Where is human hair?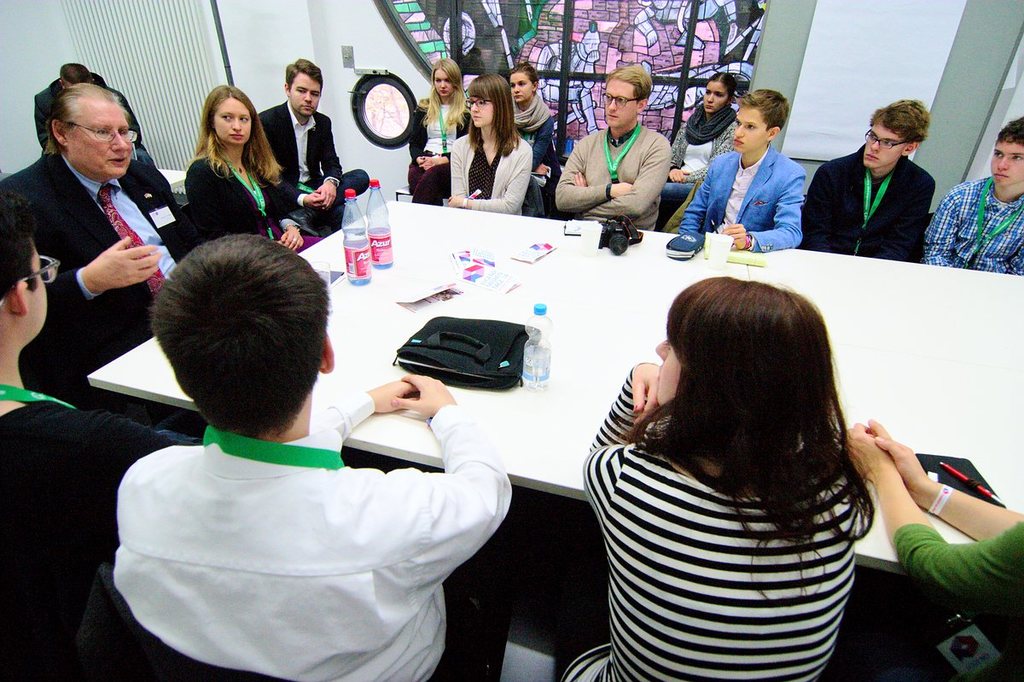
bbox=(1010, 123, 1023, 143).
